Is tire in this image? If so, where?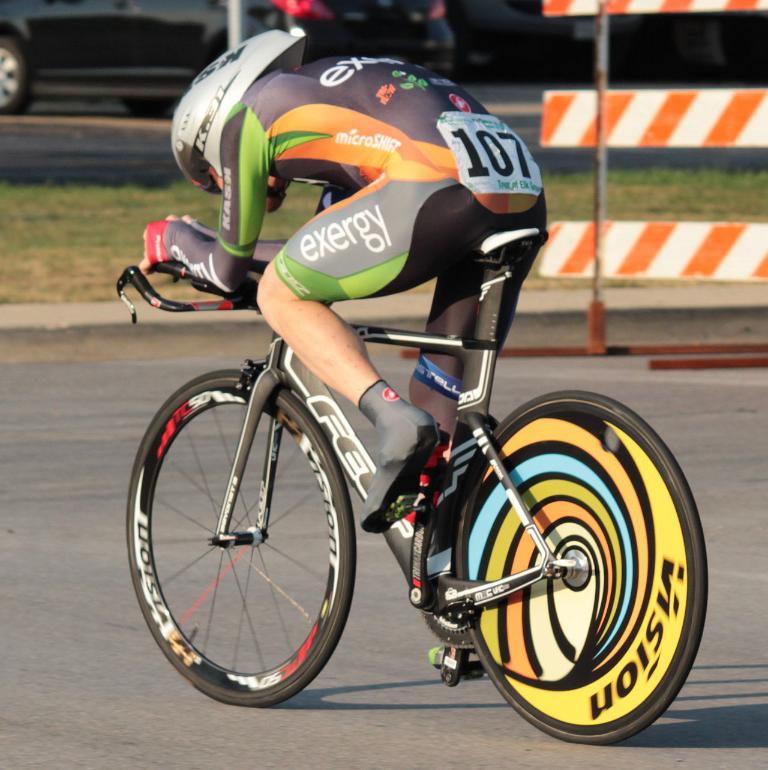
Yes, at 455:394:713:746.
